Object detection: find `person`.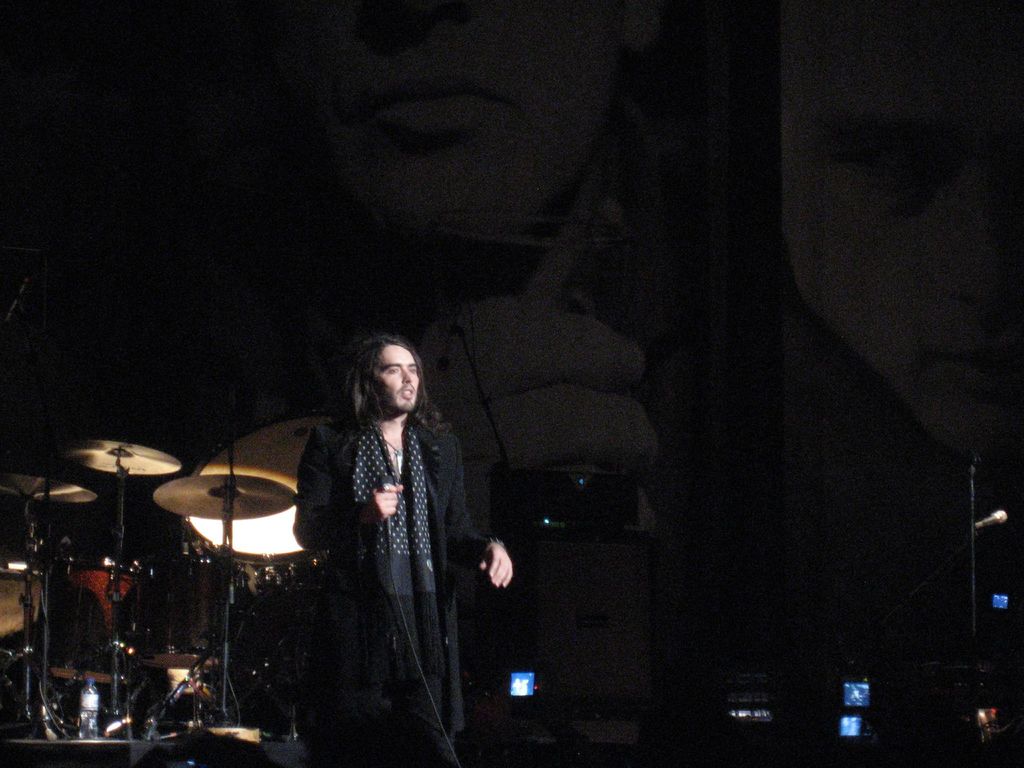
[276, 303, 475, 763].
